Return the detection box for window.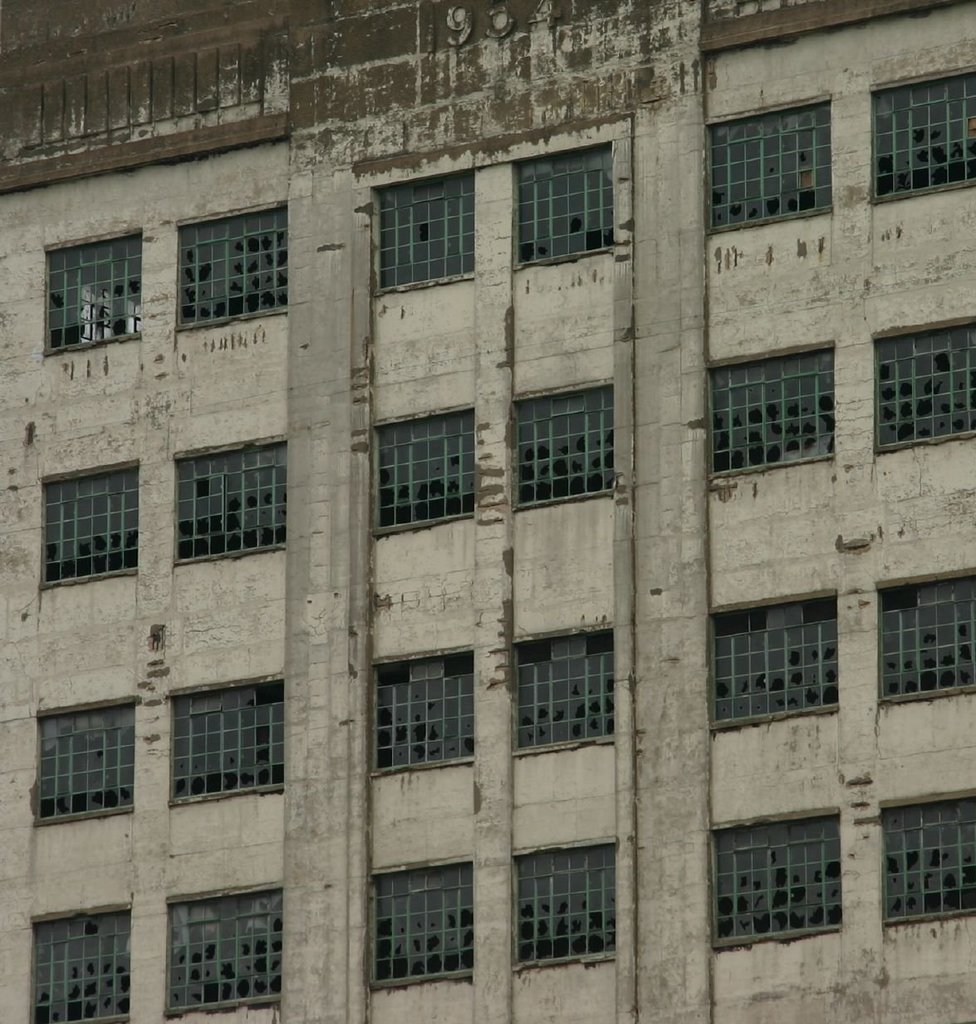
[left=174, top=680, right=283, bottom=801].
